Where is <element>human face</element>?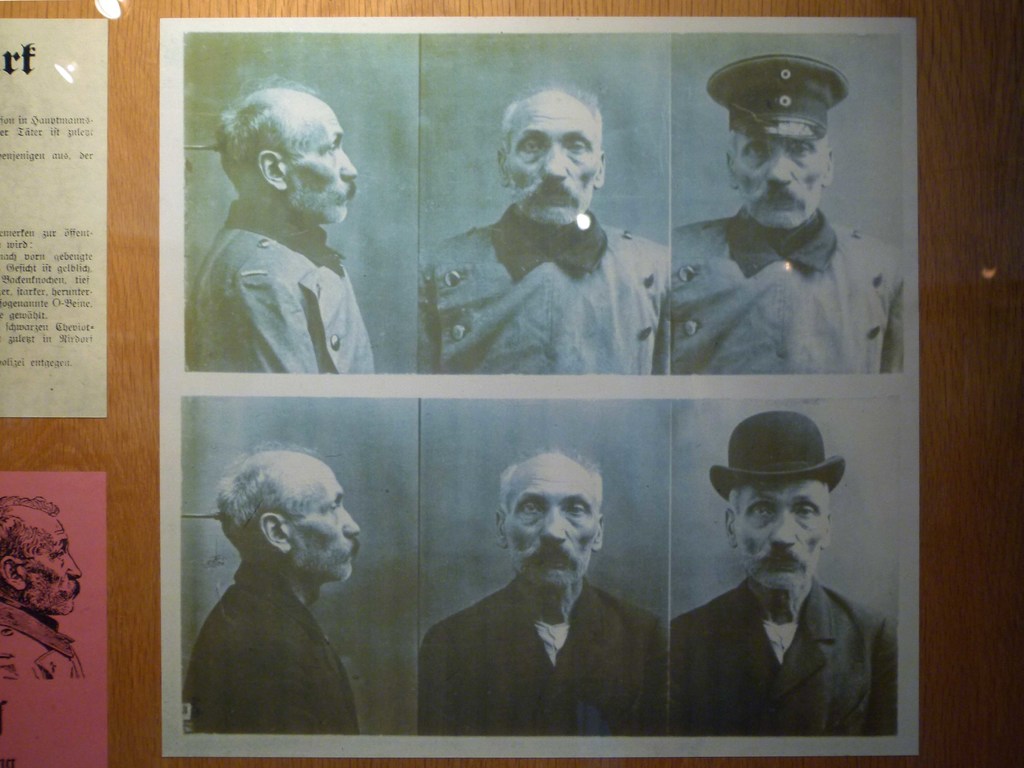
505 462 593 589.
